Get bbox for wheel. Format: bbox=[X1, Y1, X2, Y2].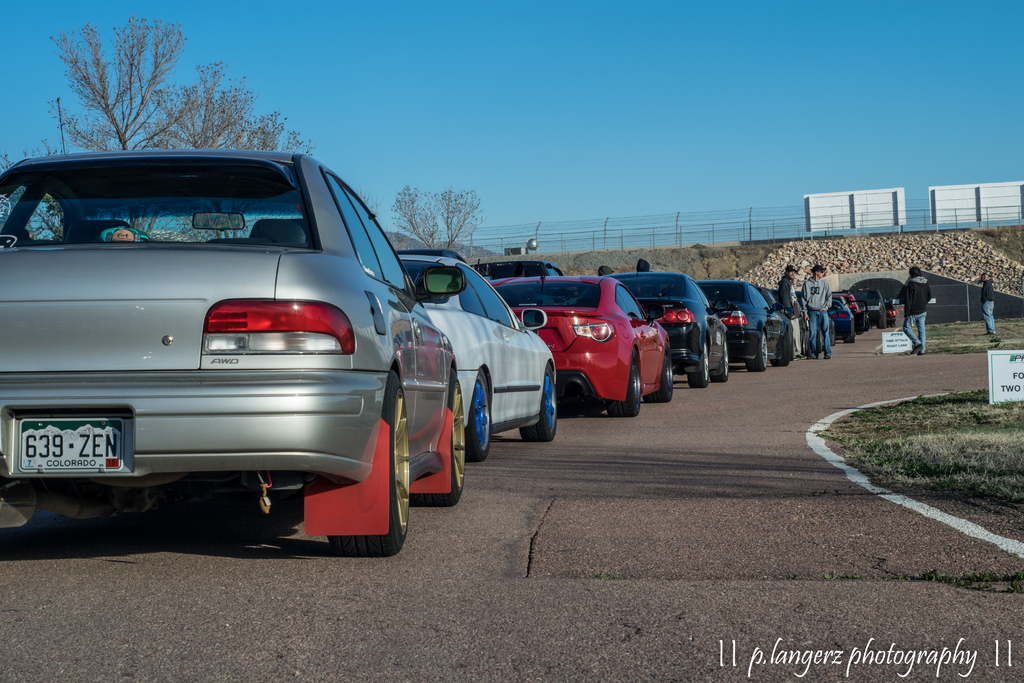
bbox=[330, 371, 409, 557].
